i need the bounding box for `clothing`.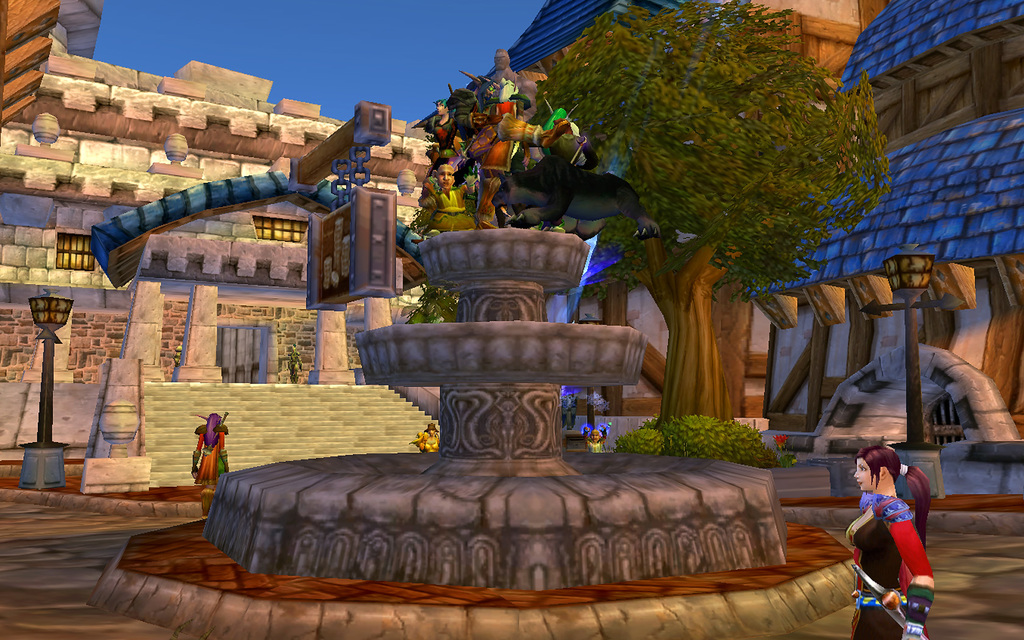
Here it is: [left=852, top=477, right=934, bottom=602].
